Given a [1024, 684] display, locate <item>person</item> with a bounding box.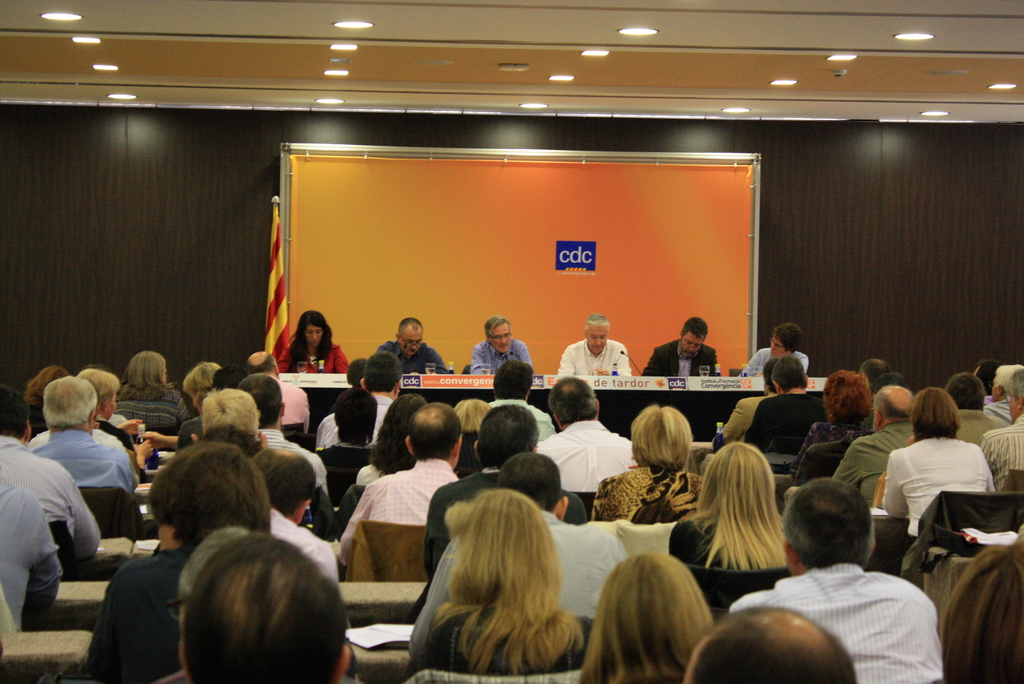
Located: pyautogui.locateOnScreen(241, 375, 331, 491).
